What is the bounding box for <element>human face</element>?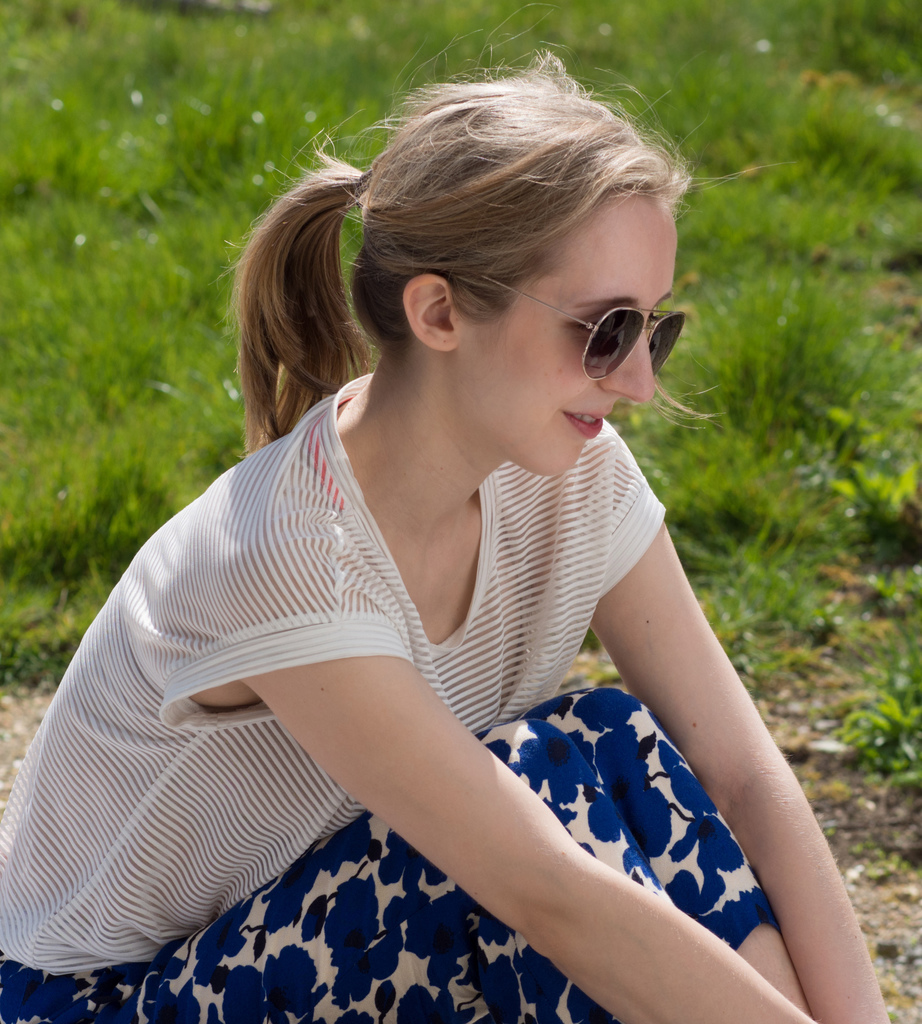
[454, 186, 691, 469].
